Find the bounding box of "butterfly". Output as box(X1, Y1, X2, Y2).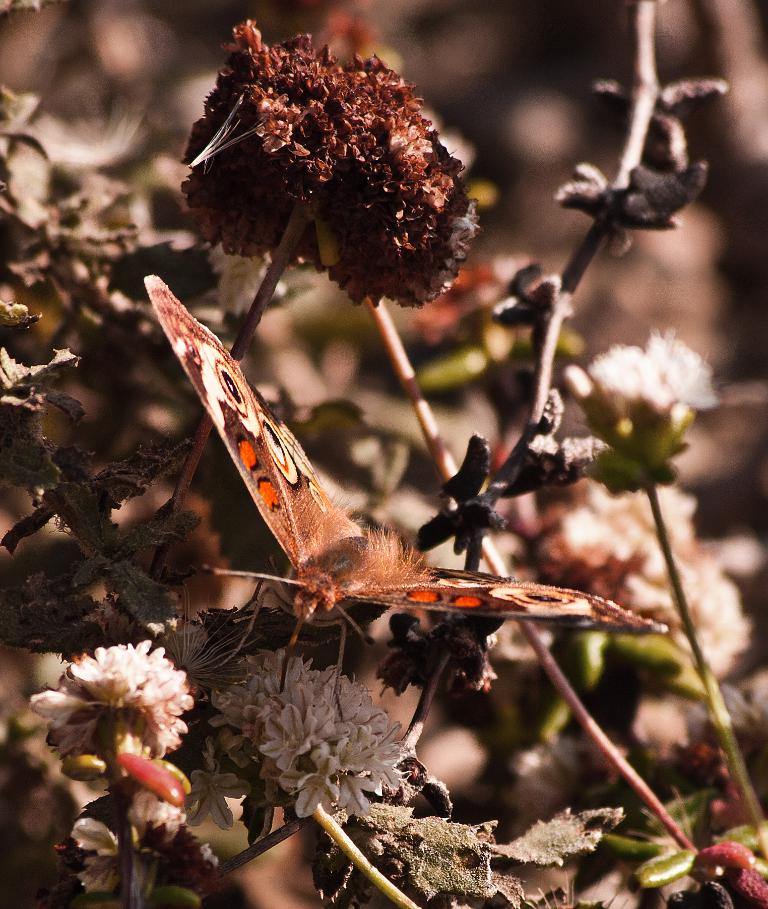
box(137, 274, 589, 705).
